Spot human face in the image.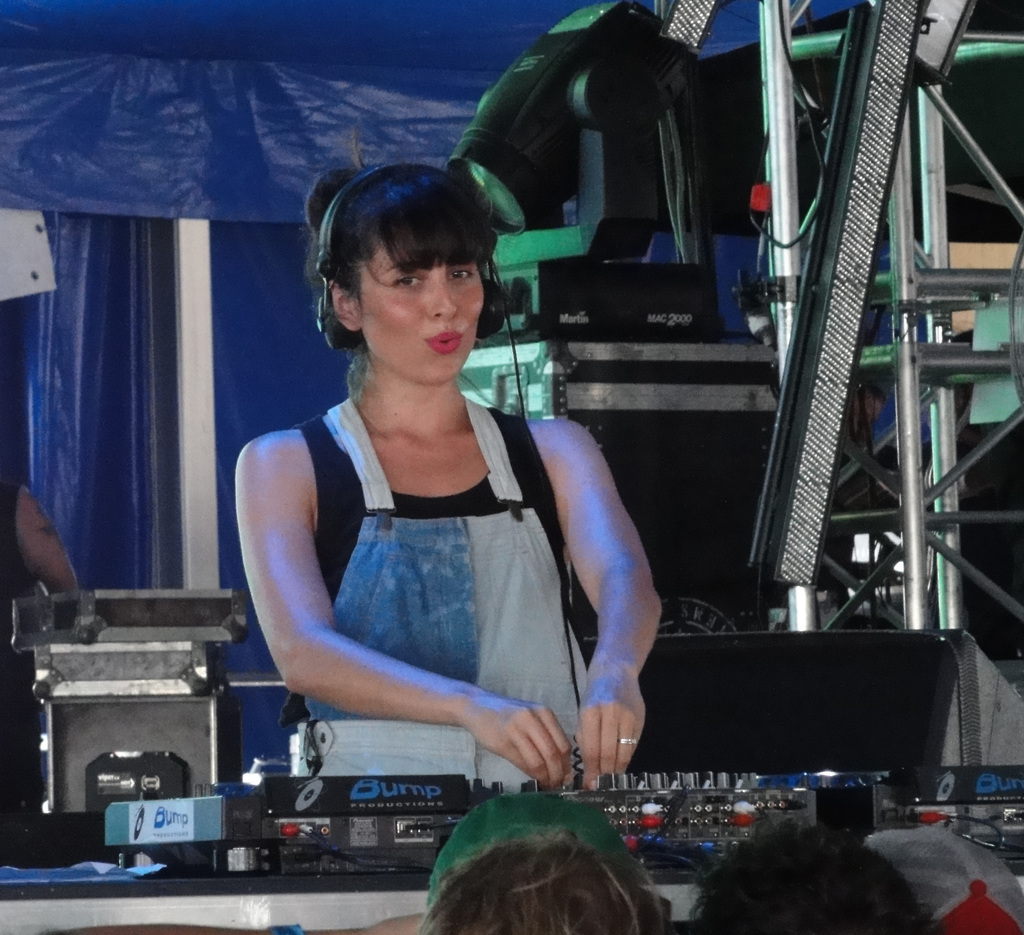
human face found at locate(358, 237, 484, 384).
